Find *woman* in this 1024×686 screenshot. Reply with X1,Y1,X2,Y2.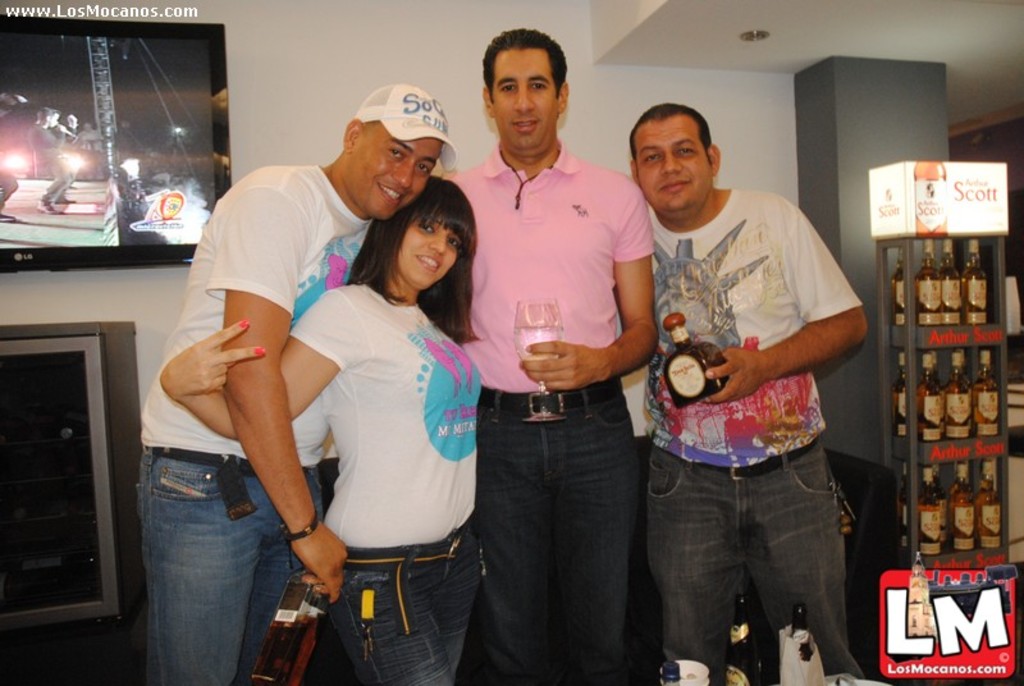
157,172,486,685.
